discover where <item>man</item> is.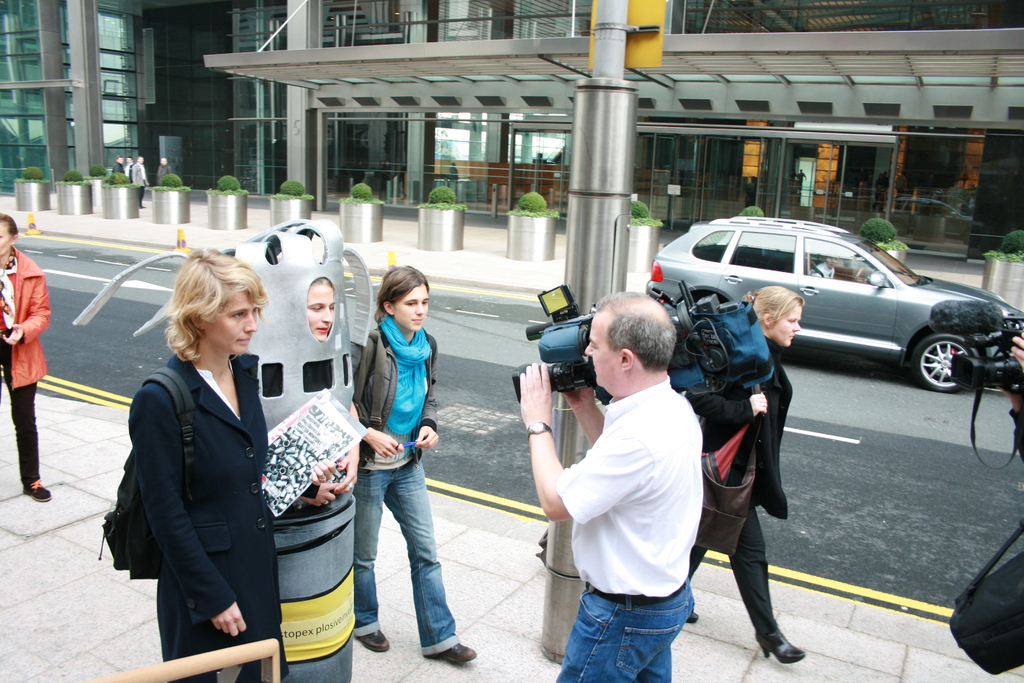
Discovered at [left=123, top=152, right=132, bottom=178].
